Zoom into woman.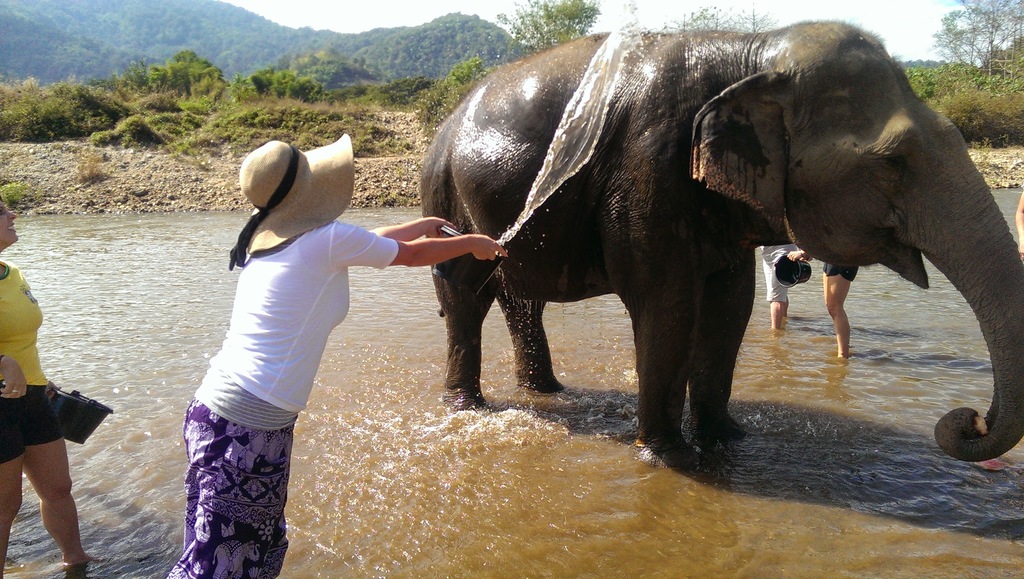
Zoom target: [x1=164, y1=131, x2=509, y2=578].
